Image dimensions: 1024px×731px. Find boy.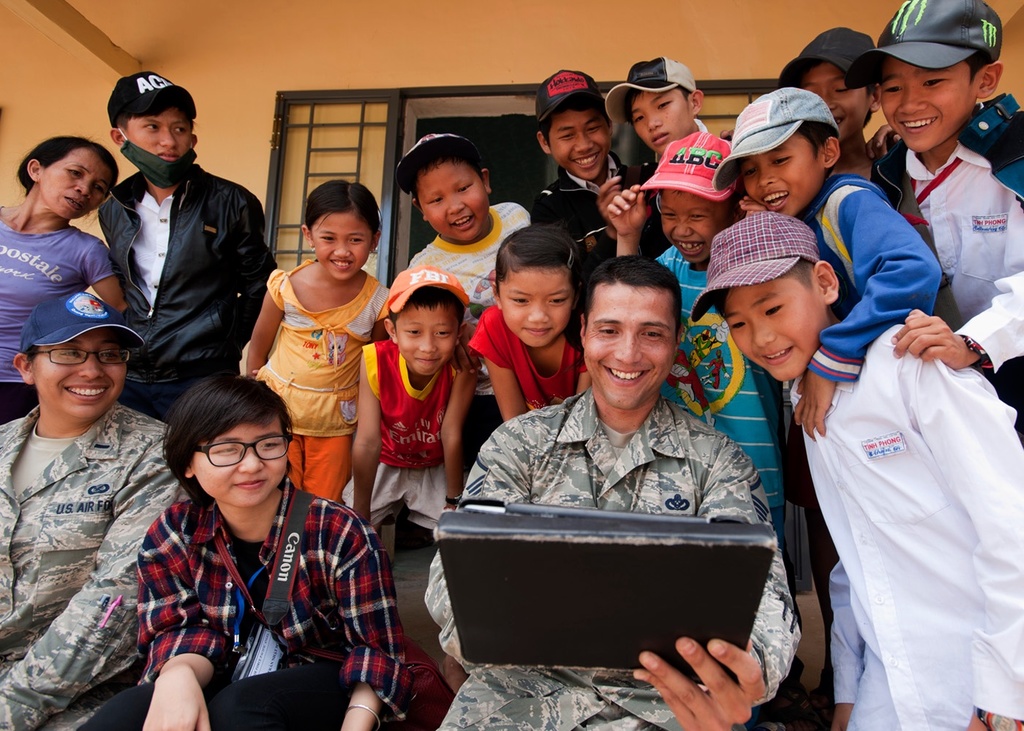
(x1=602, y1=54, x2=737, y2=165).
